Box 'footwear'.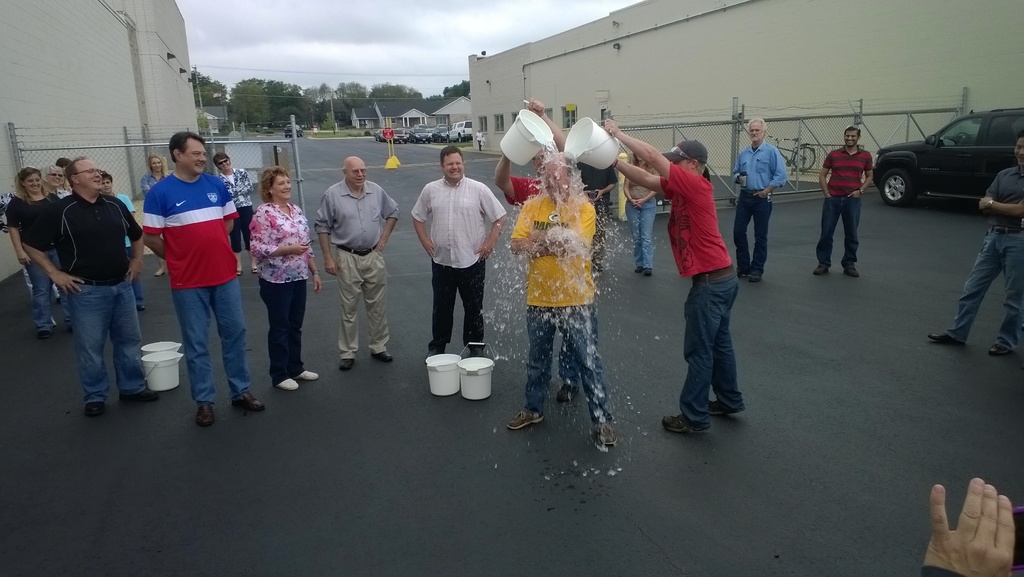
553, 386, 578, 401.
